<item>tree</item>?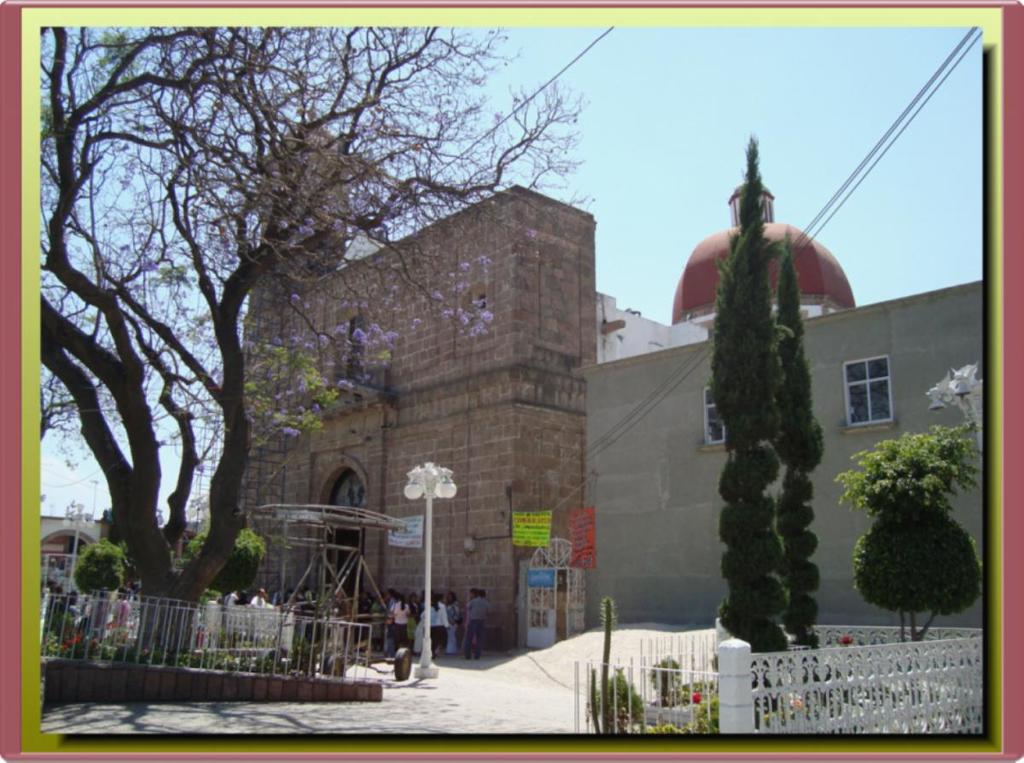
<bbox>774, 228, 824, 656</bbox>
